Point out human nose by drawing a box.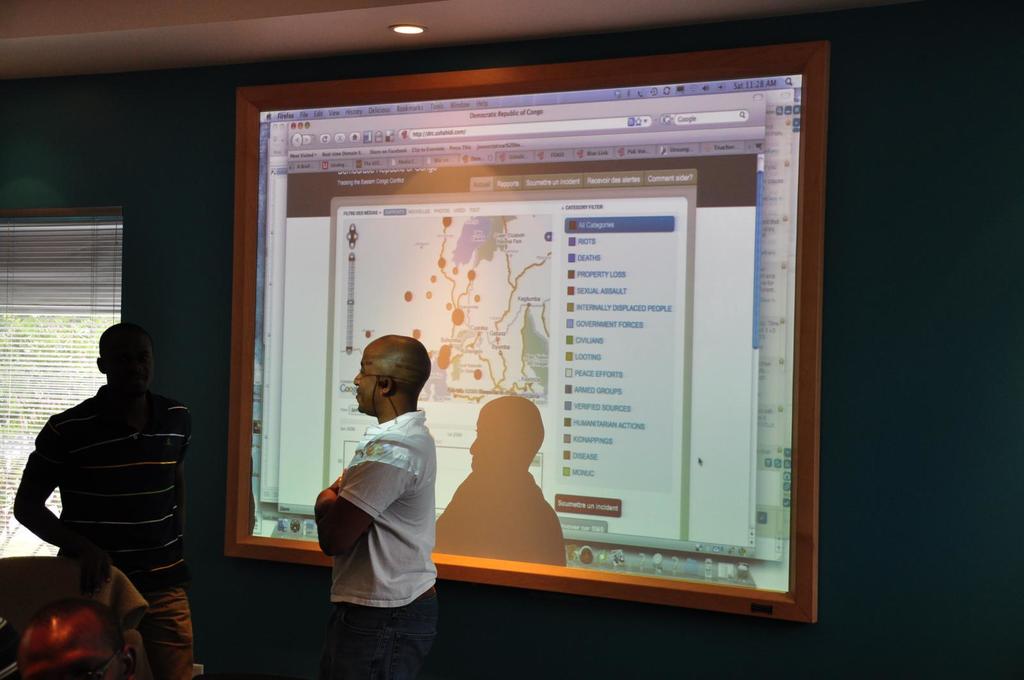
[127,355,147,374].
